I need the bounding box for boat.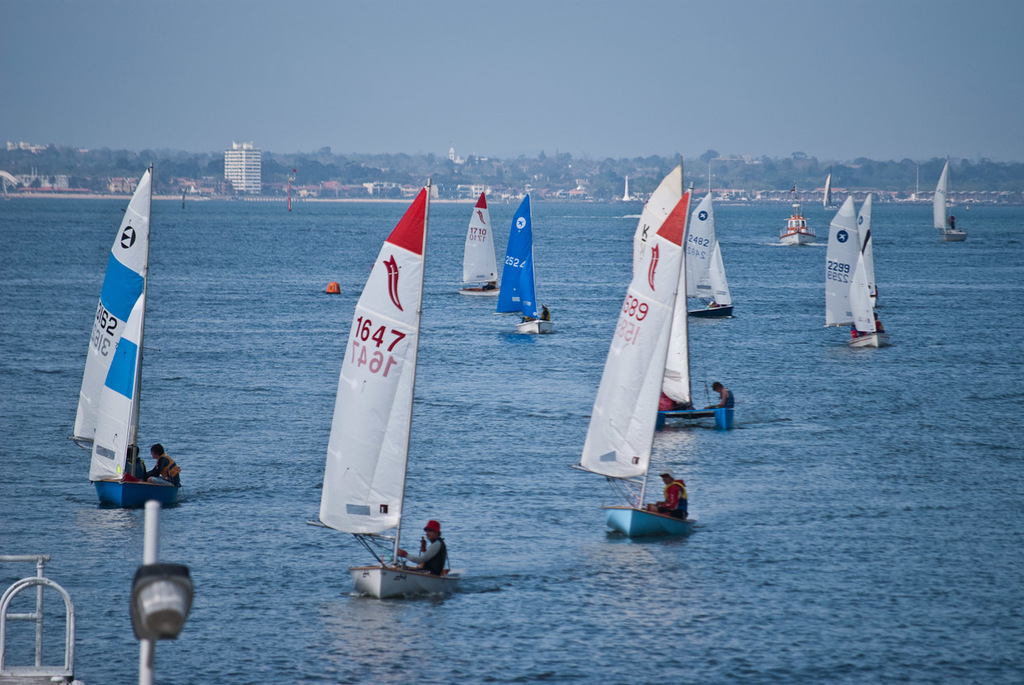
Here it is: region(778, 201, 817, 252).
